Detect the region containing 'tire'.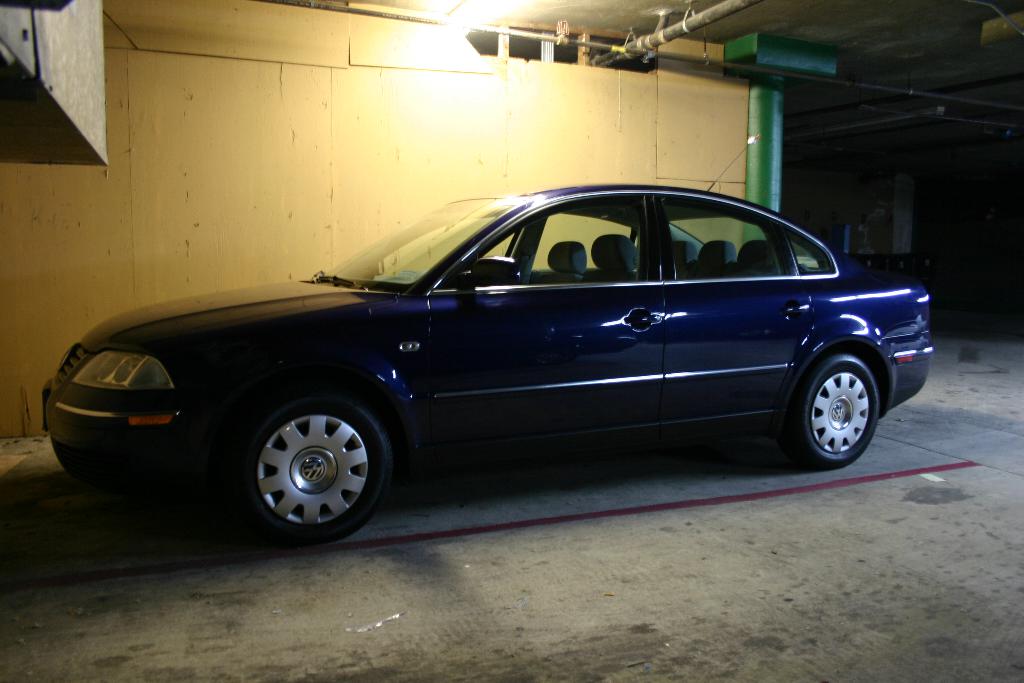
[780,355,879,470].
